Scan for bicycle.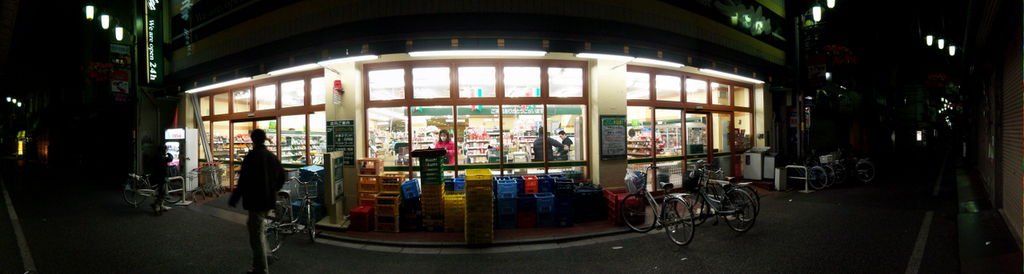
Scan result: locate(262, 173, 319, 254).
